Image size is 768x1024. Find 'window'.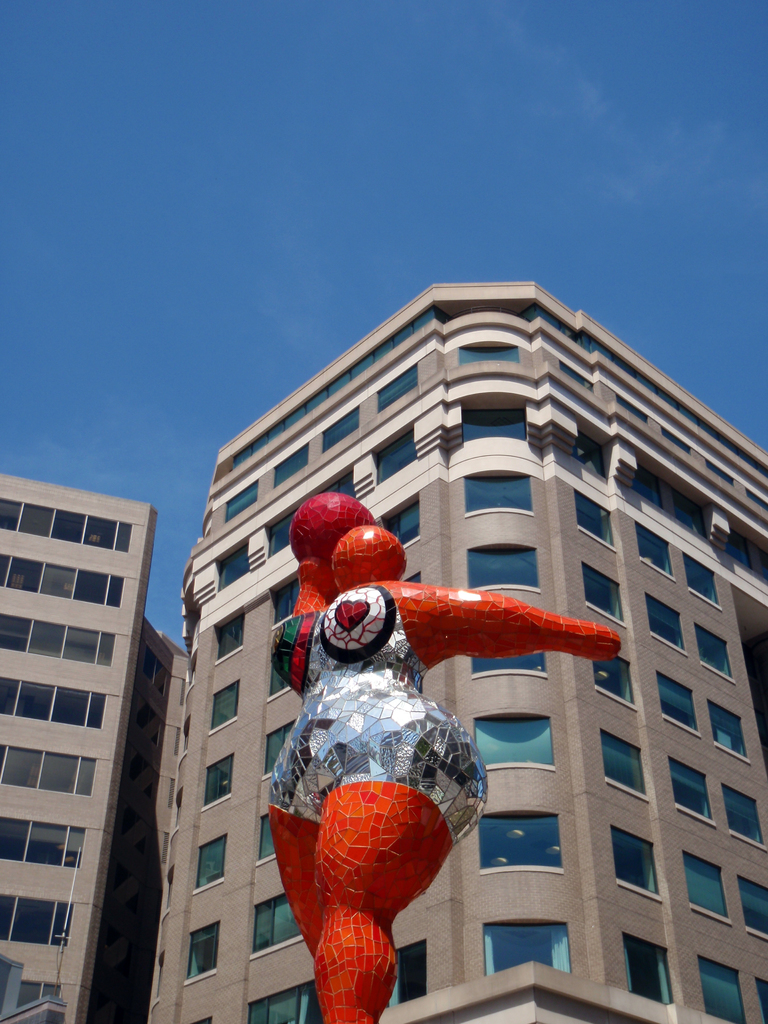
l=692, t=624, r=742, b=689.
